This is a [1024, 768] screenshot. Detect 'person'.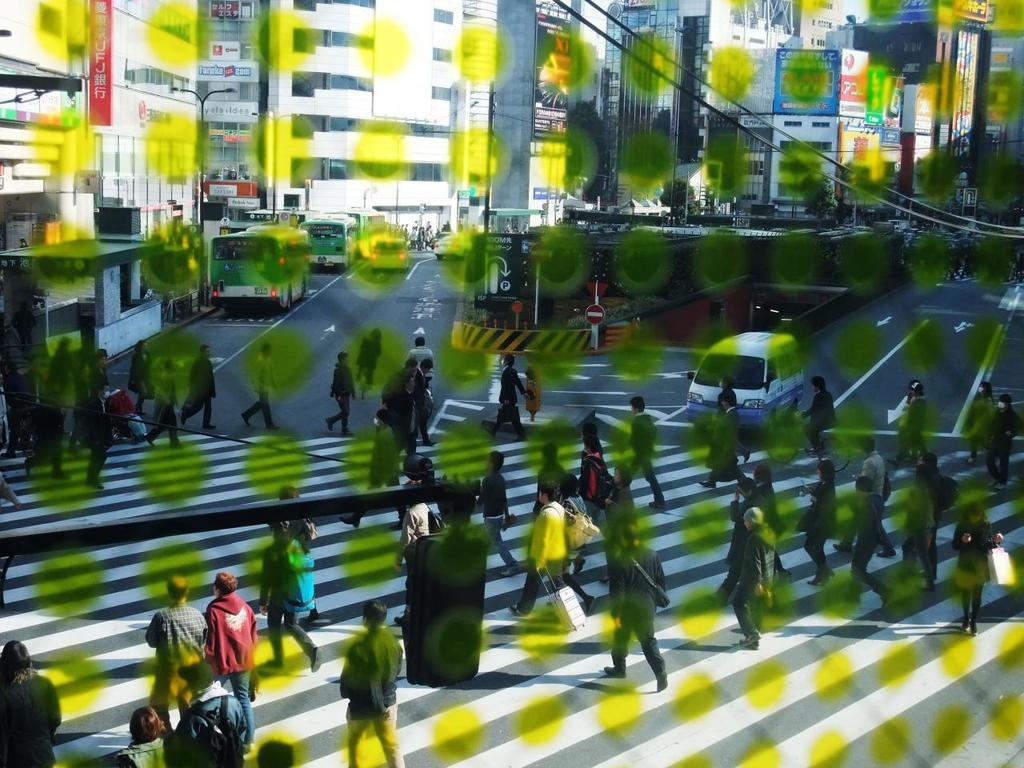
<bbox>899, 462, 941, 590</bbox>.
